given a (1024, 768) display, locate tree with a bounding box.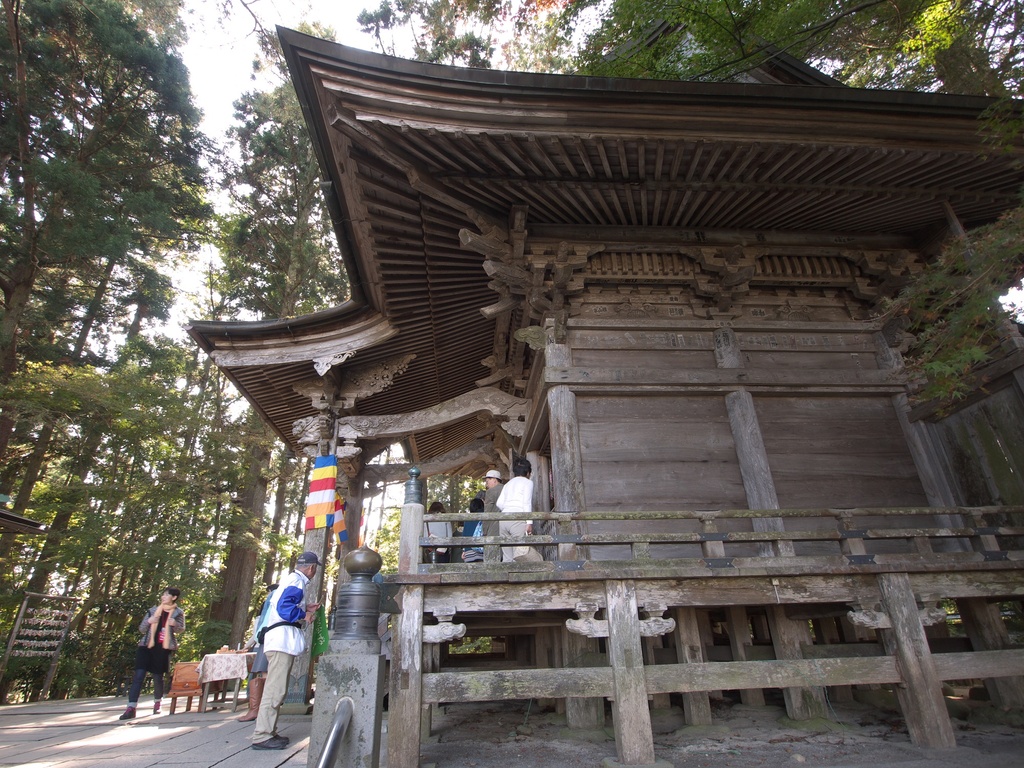
Located: {"left": 353, "top": 0, "right": 1023, "bottom": 100}.
